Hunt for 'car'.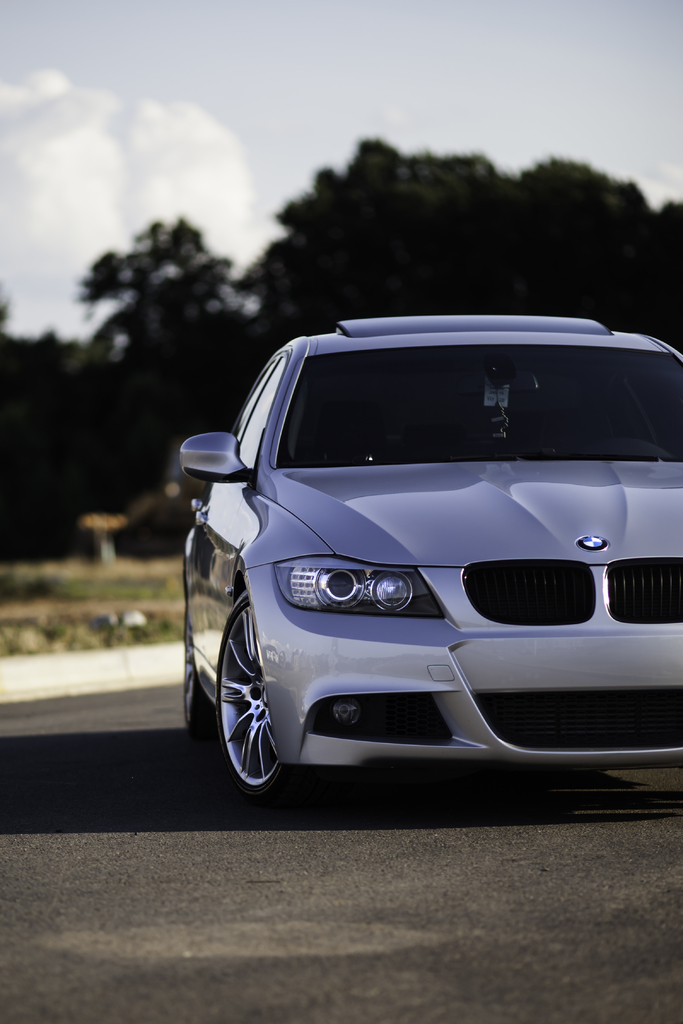
Hunted down at detection(173, 303, 668, 818).
